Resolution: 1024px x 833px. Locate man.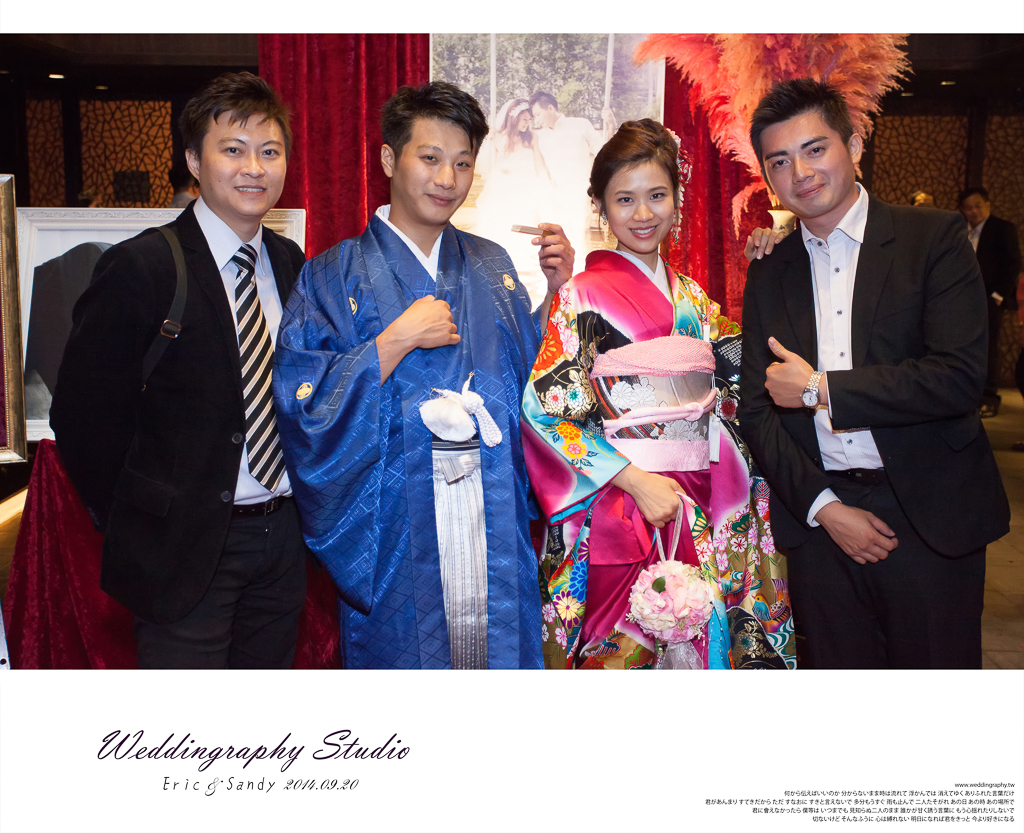
x1=273, y1=80, x2=574, y2=668.
